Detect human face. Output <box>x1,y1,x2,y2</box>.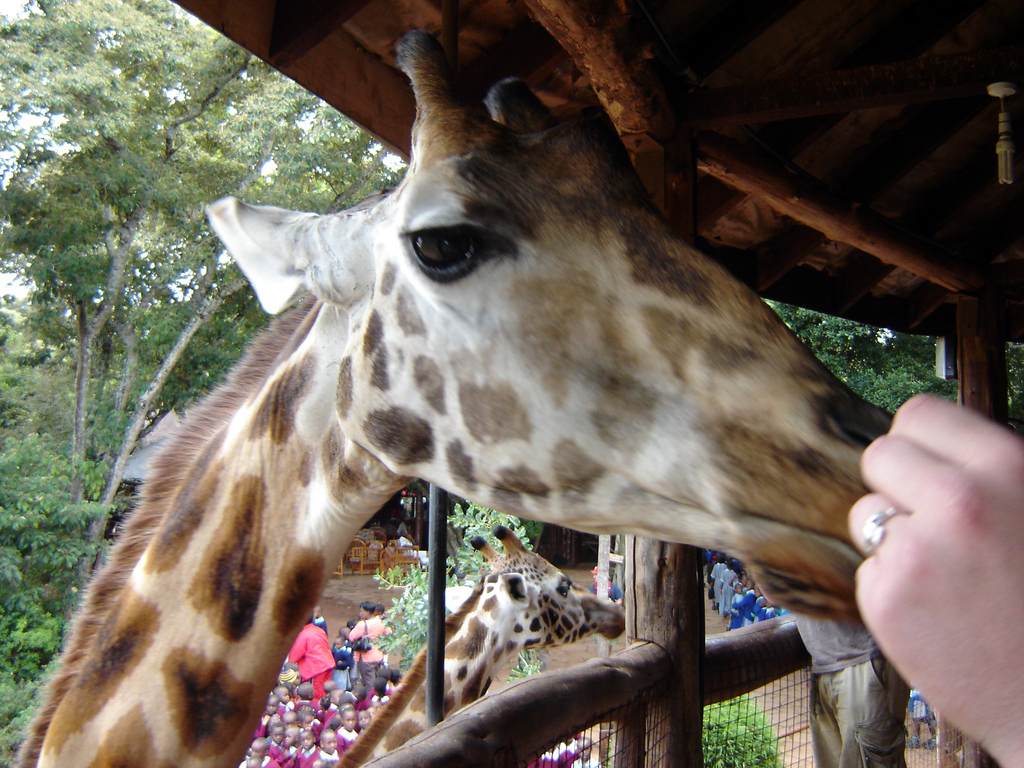
<box>271,726,282,746</box>.
